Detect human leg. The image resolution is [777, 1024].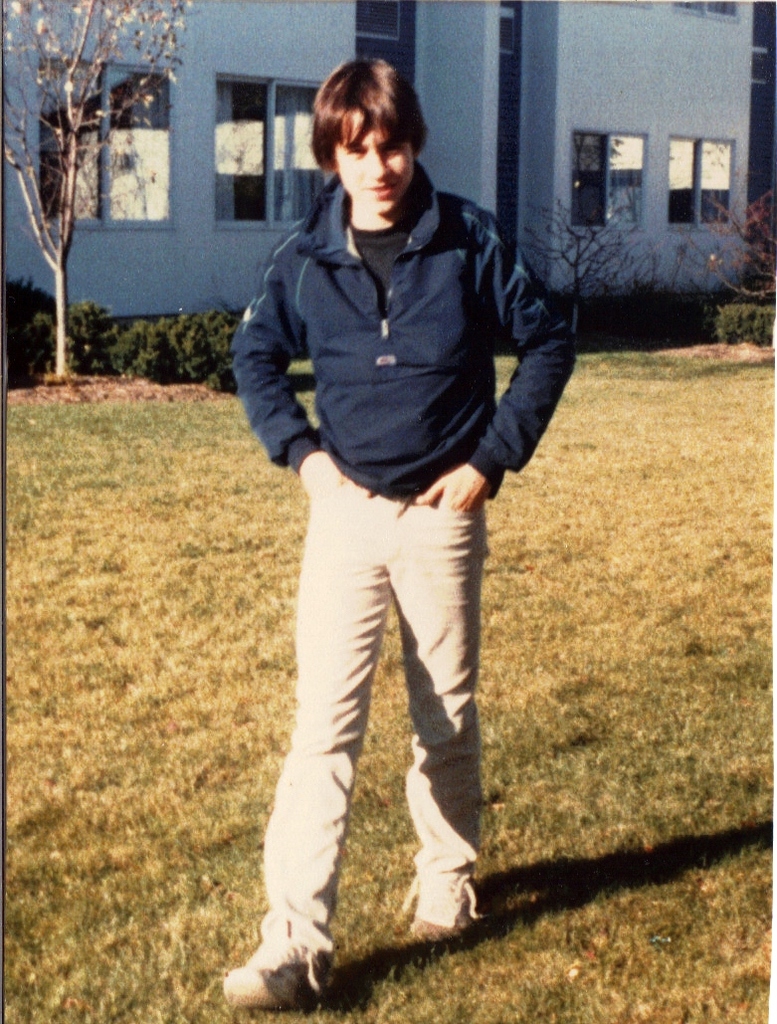
bbox(222, 446, 388, 1006).
